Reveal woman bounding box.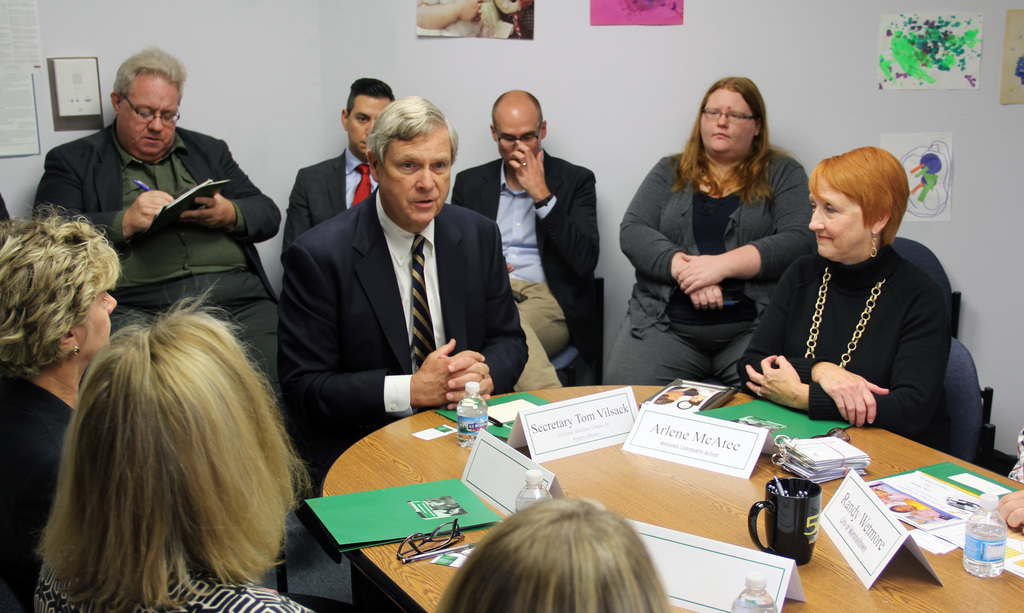
Revealed: left=394, top=503, right=686, bottom=612.
